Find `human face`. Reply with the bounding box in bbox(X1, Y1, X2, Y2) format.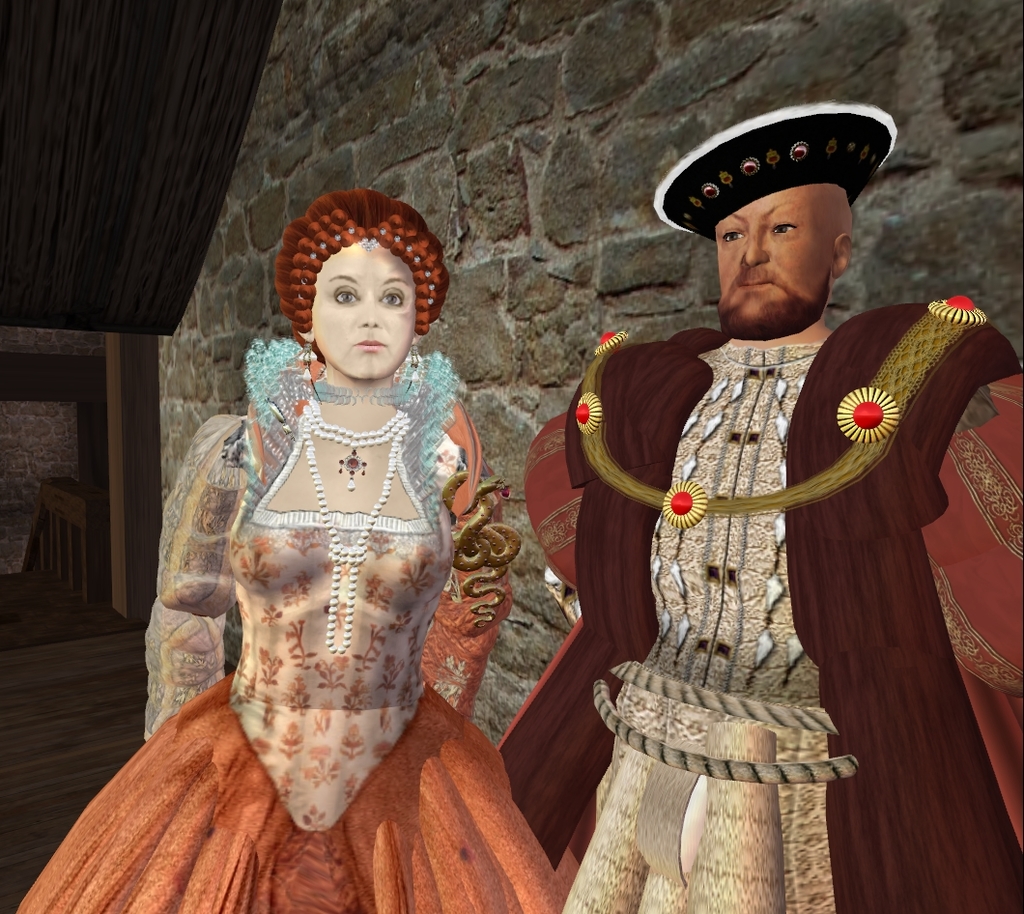
bbox(313, 242, 412, 387).
